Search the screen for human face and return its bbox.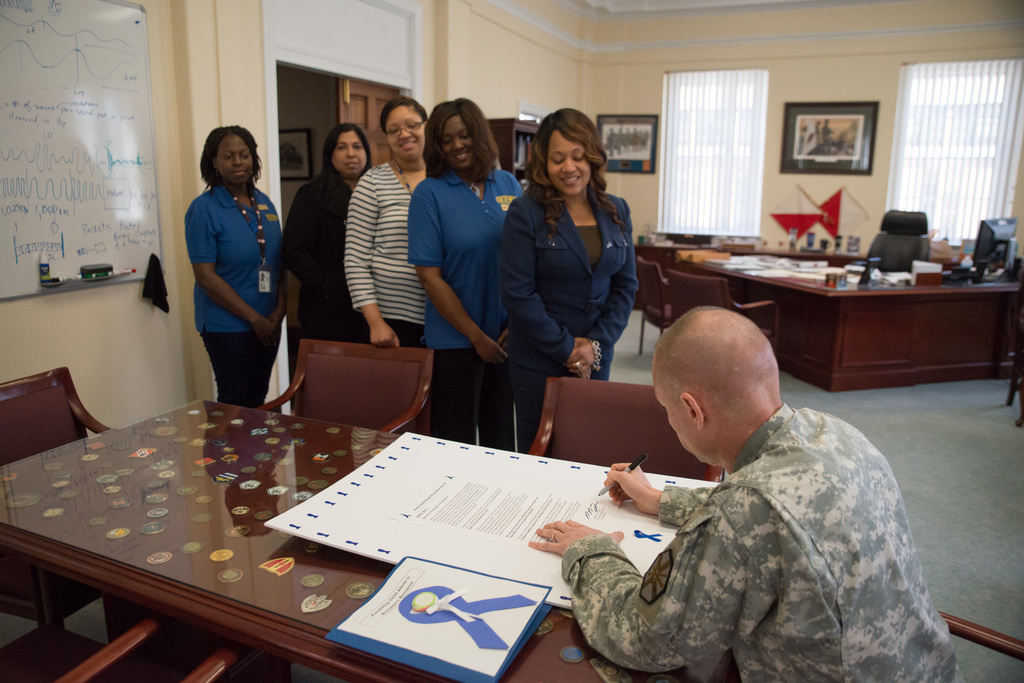
Found: 220,136,252,180.
